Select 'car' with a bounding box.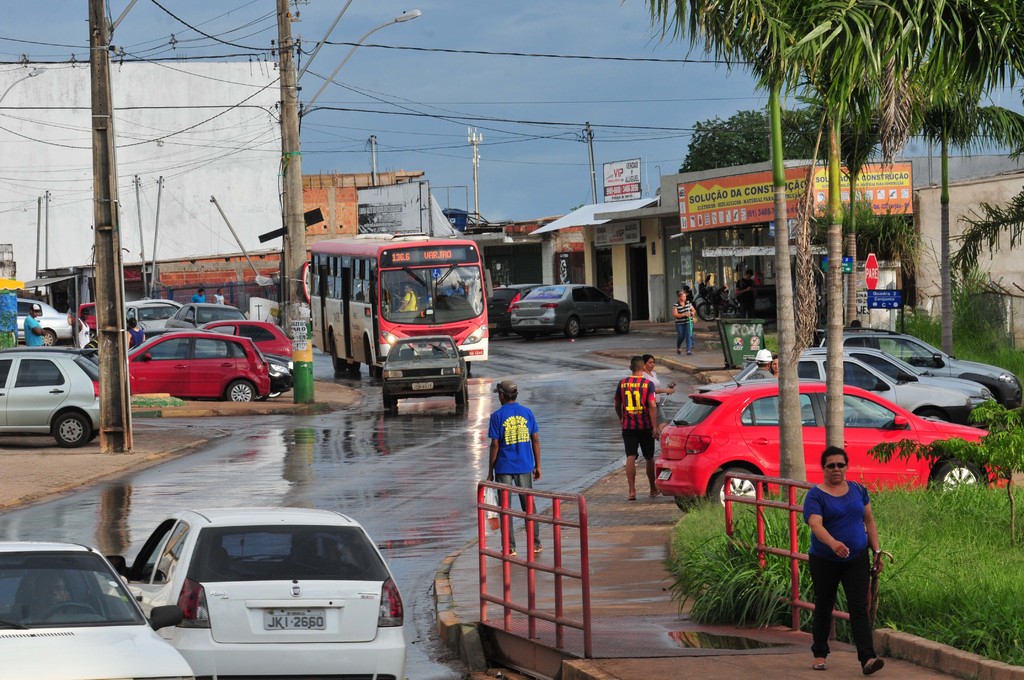
199, 318, 304, 394.
